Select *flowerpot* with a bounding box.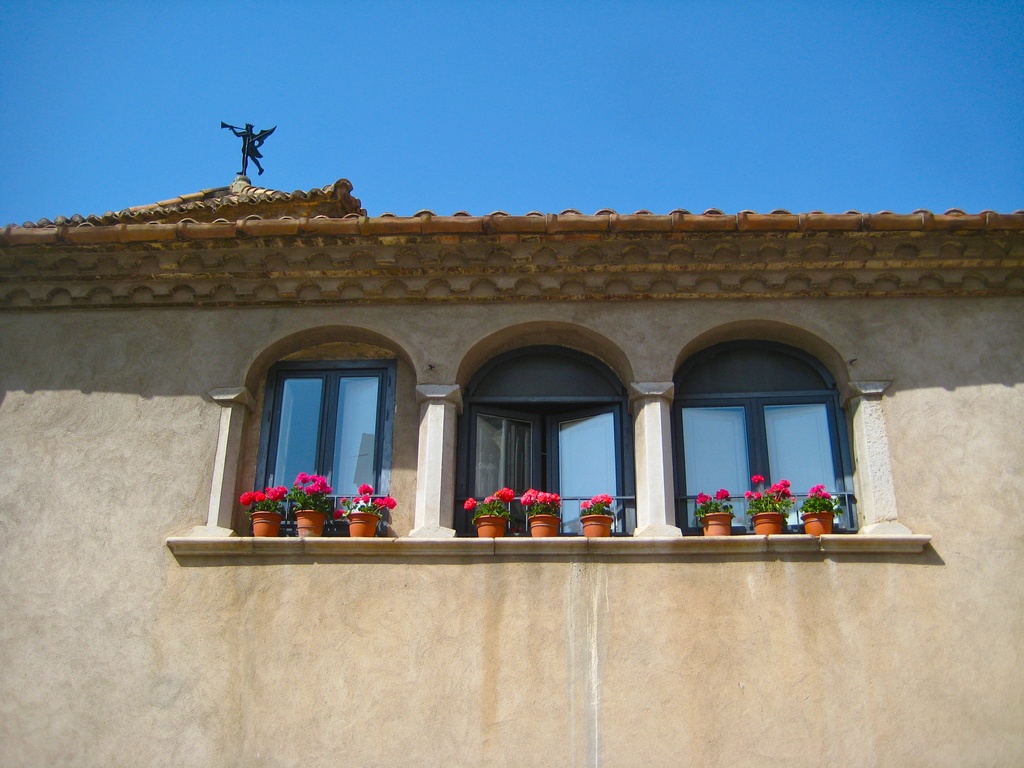
box(250, 511, 281, 538).
